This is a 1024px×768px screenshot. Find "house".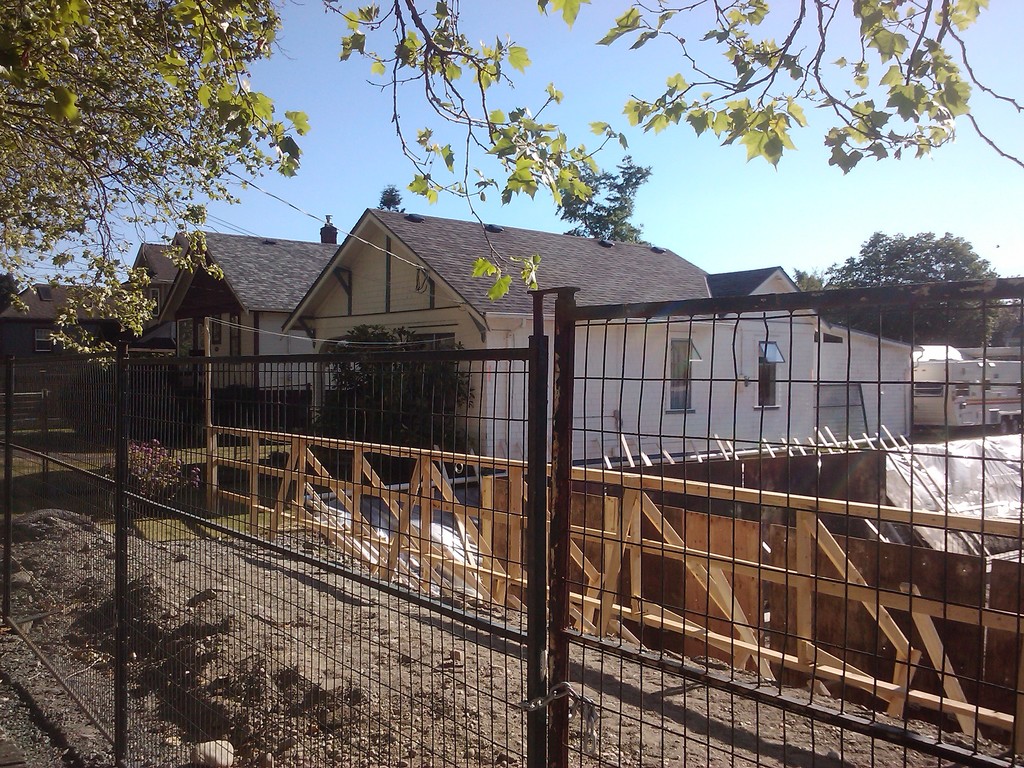
Bounding box: l=0, t=278, r=140, b=429.
